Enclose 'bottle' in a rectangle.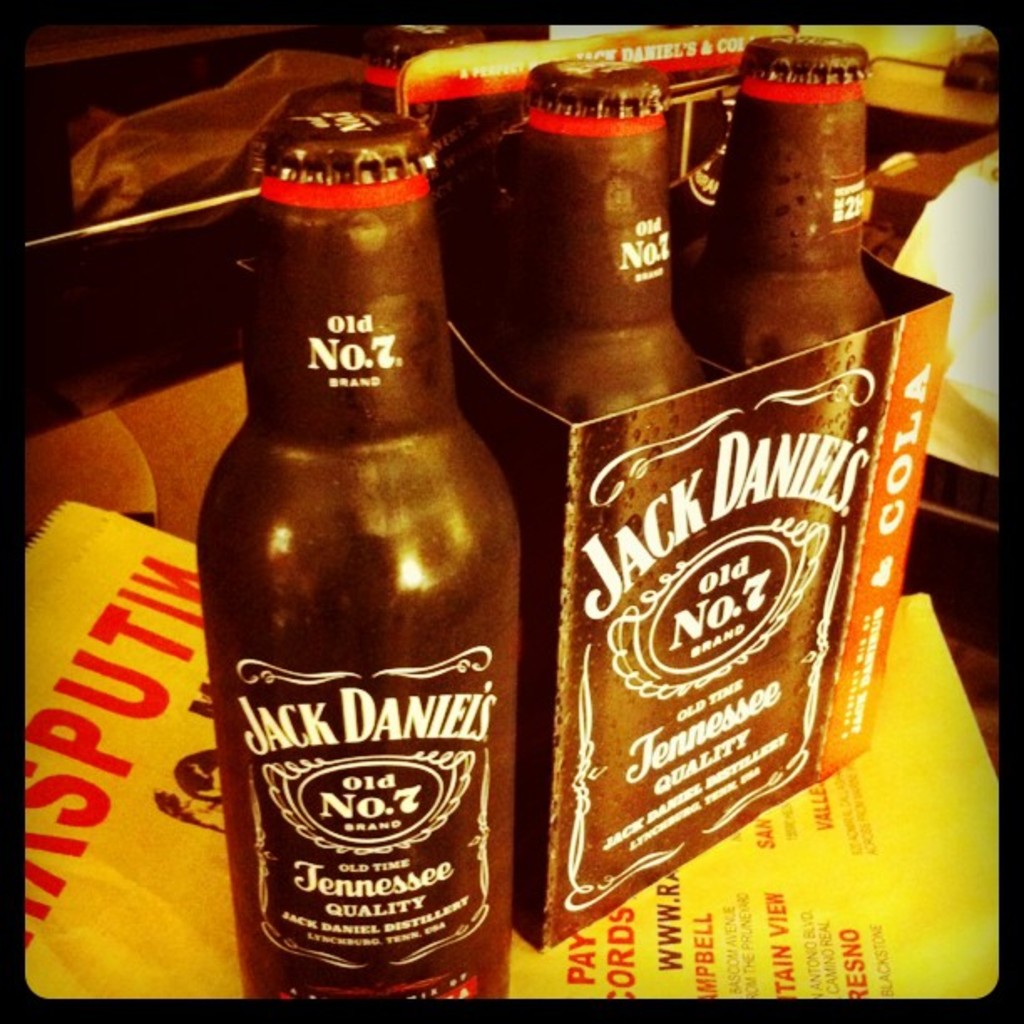
(192,109,509,1007).
